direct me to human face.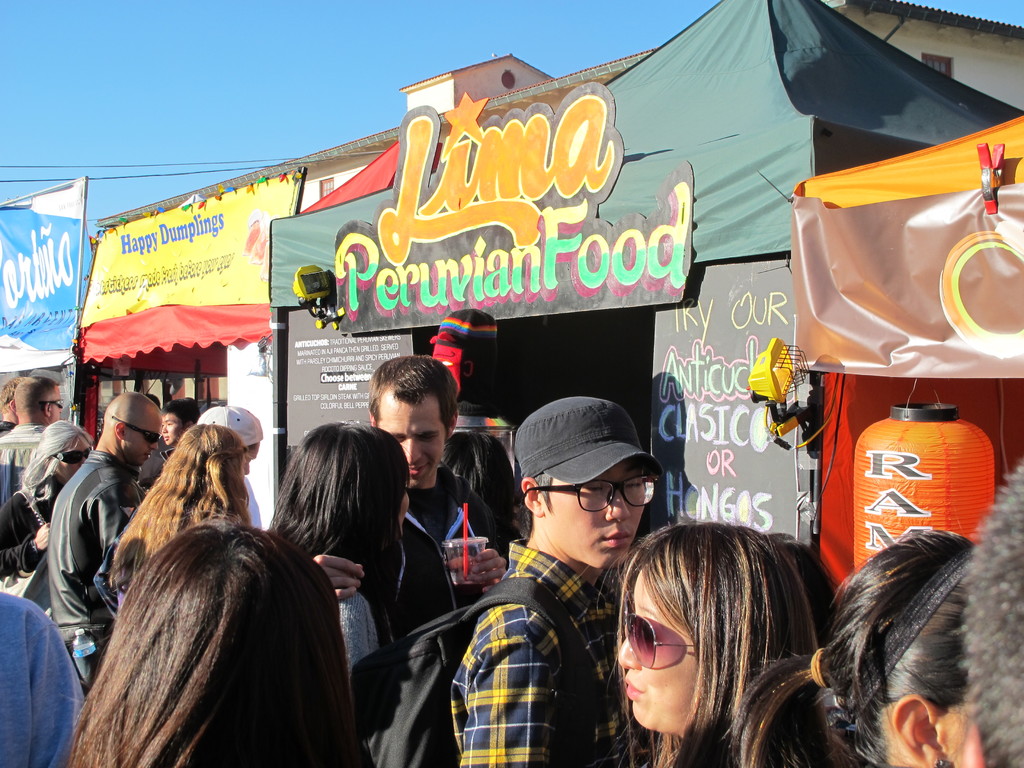
Direction: box=[545, 458, 646, 568].
